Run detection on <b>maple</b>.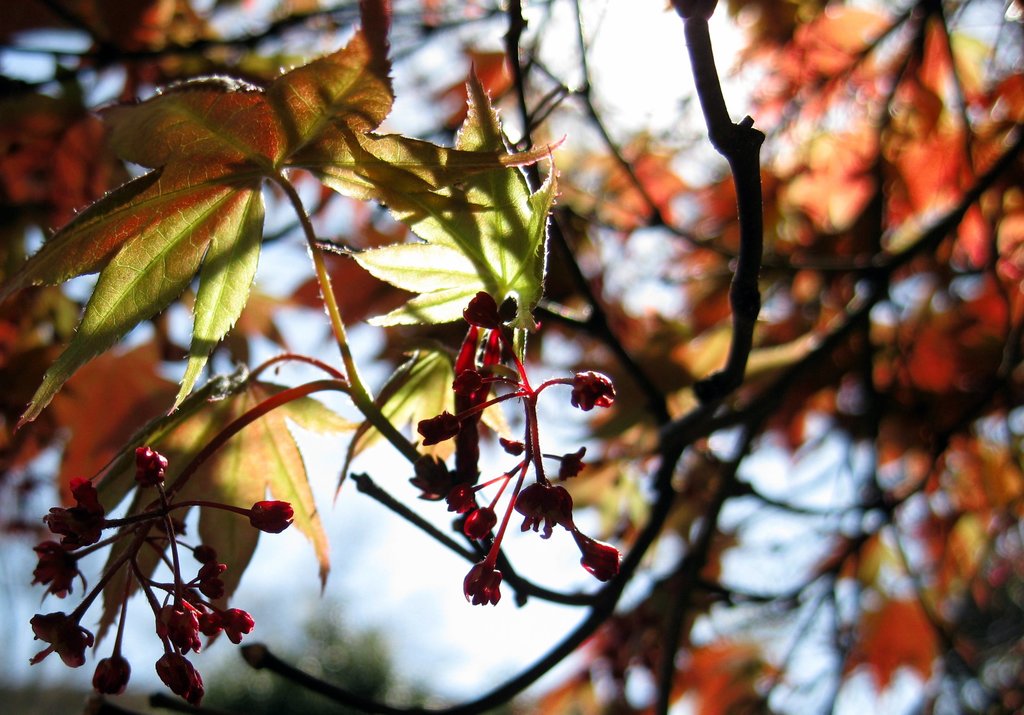
Result: (2, 0, 1023, 709).
